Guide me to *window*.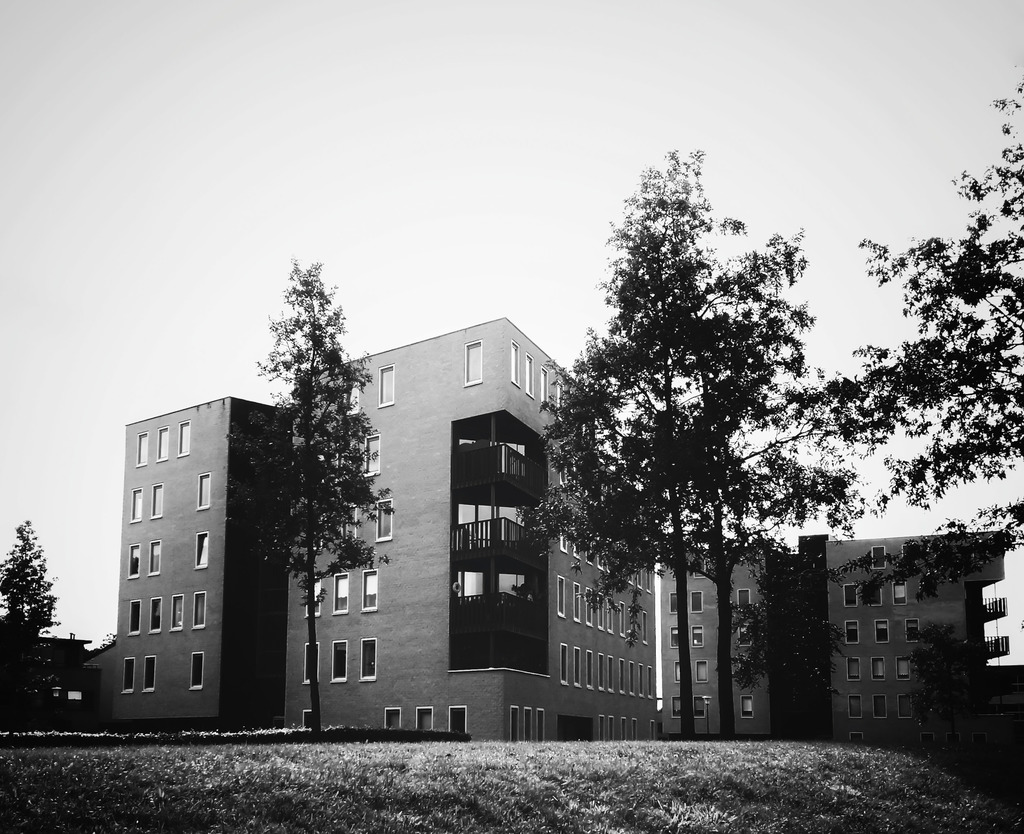
Guidance: 737/590/750/612.
